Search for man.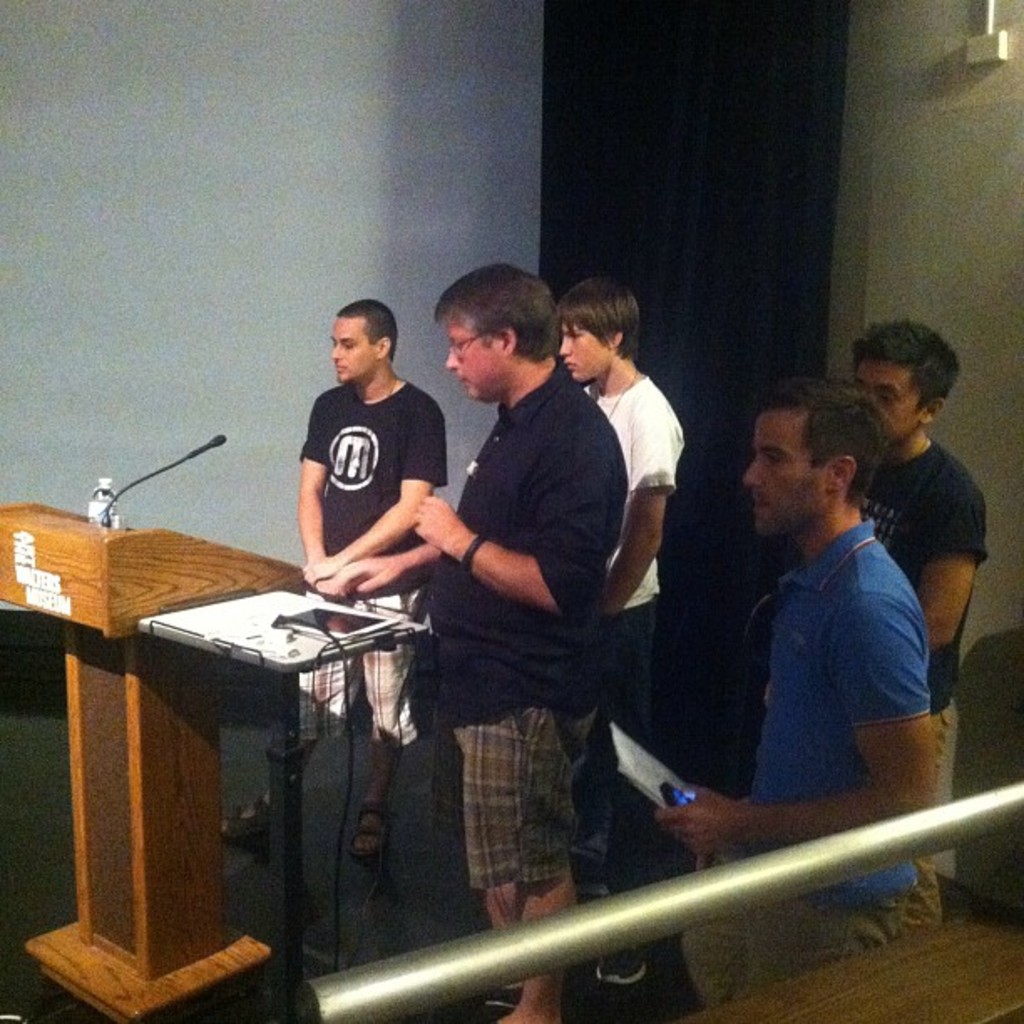
Found at bbox=[403, 254, 606, 1022].
